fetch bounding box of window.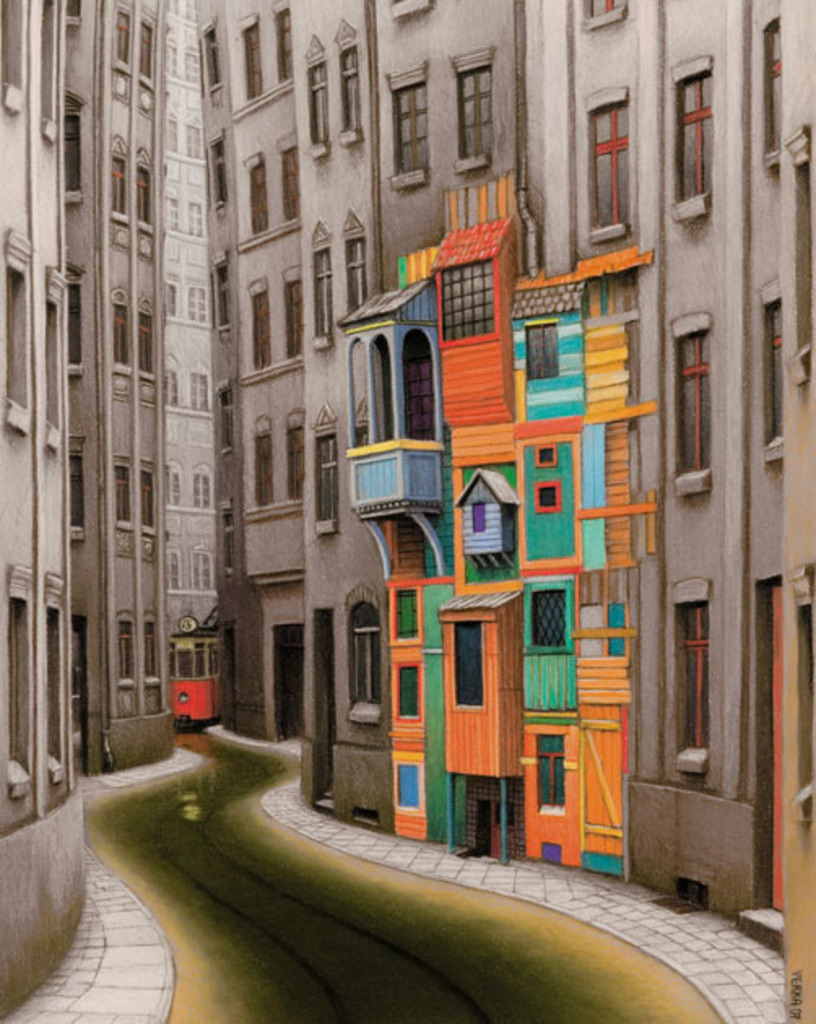
Bbox: x1=111, y1=154, x2=154, y2=221.
